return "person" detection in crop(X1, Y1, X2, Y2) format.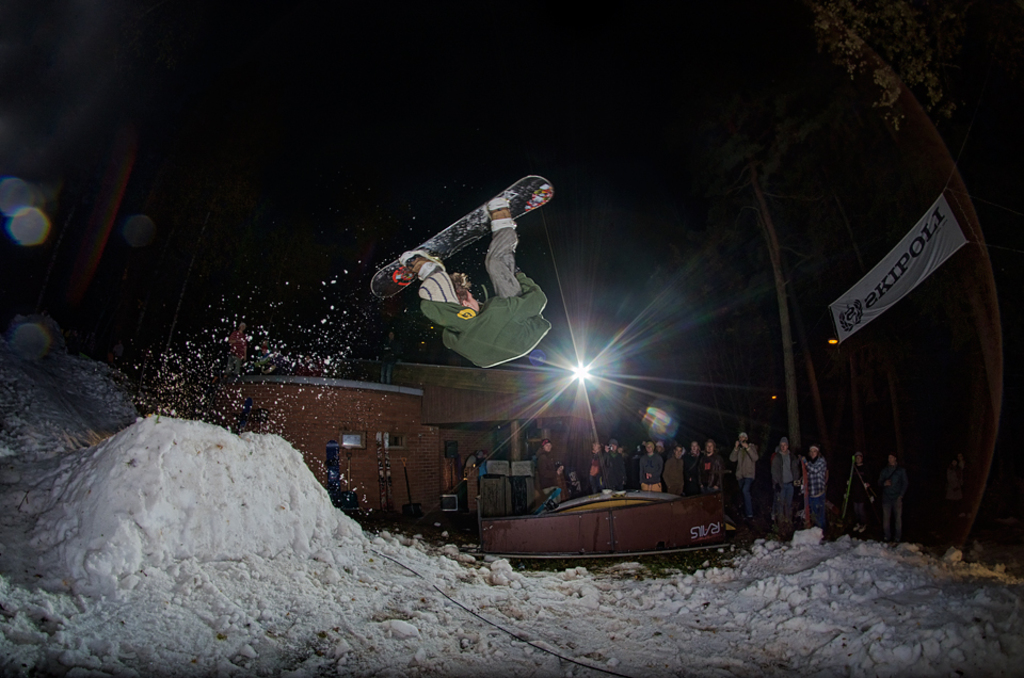
crop(533, 436, 571, 505).
